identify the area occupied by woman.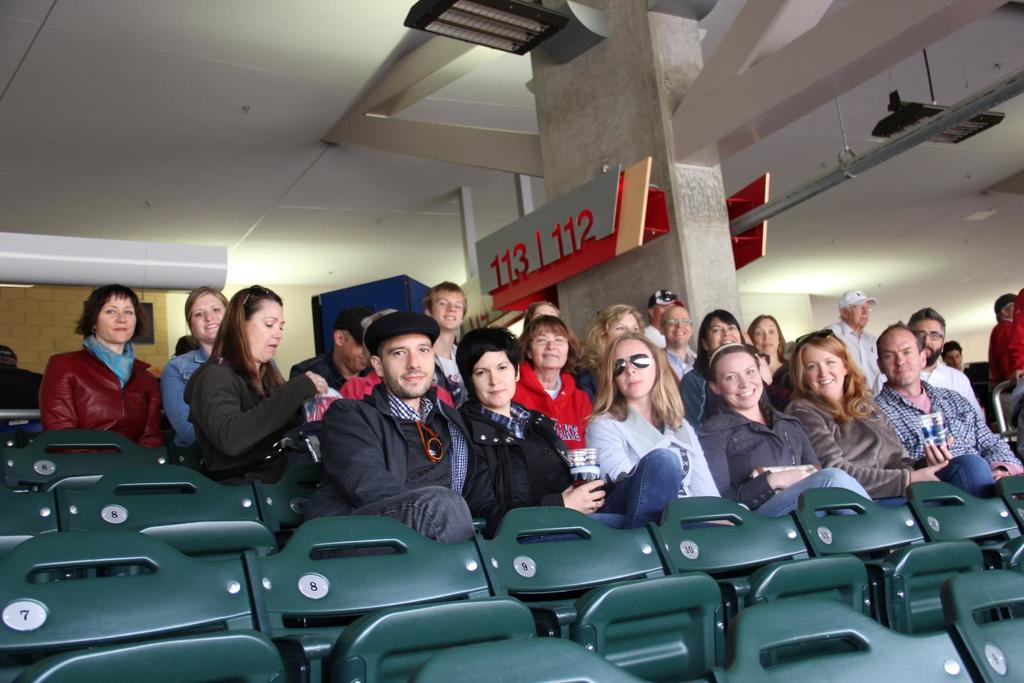
Area: 506/316/590/457.
